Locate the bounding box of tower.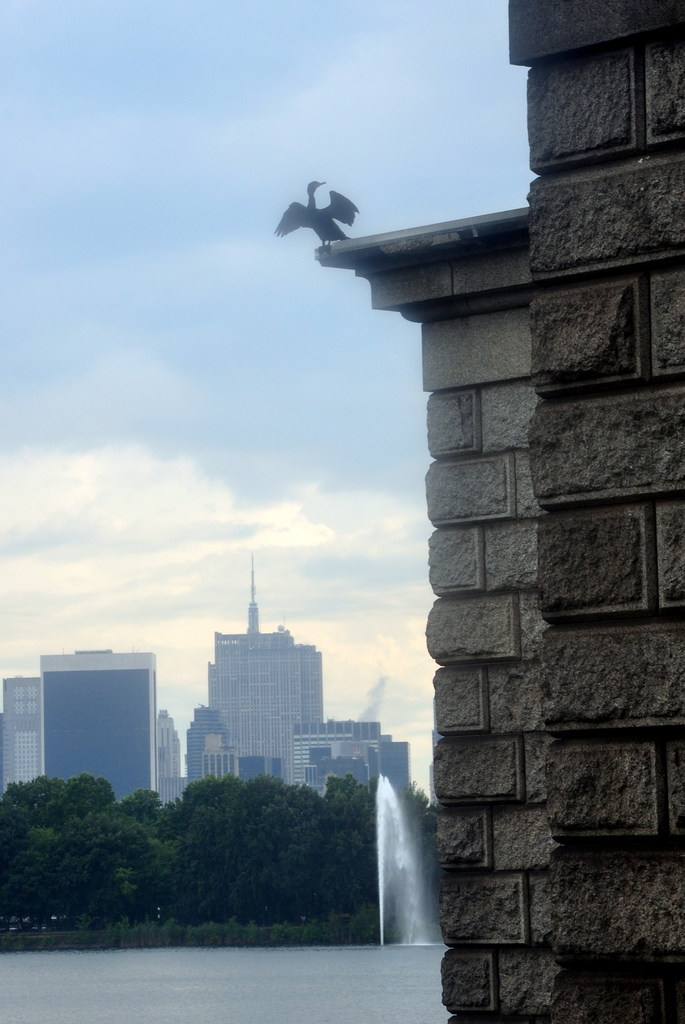
Bounding box: bbox=[309, 0, 680, 1016].
